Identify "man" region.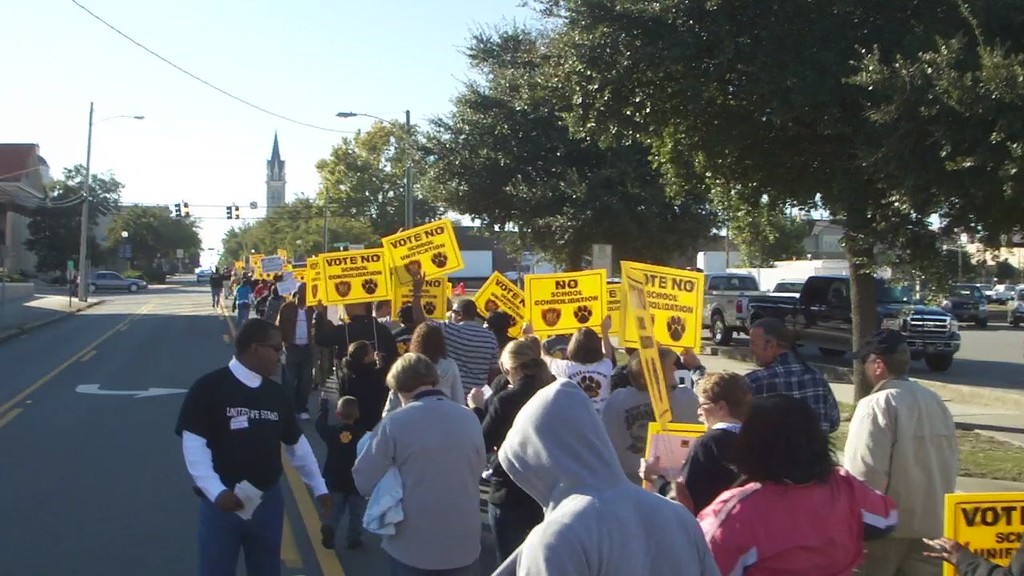
Region: Rect(324, 296, 395, 365).
